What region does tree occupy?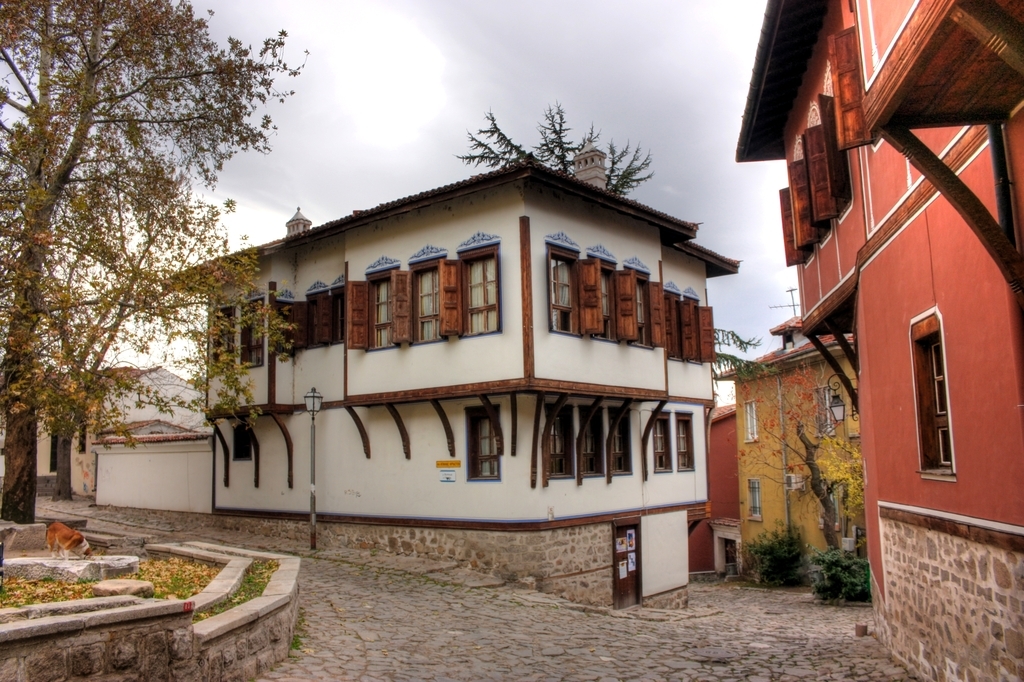
461 101 662 206.
